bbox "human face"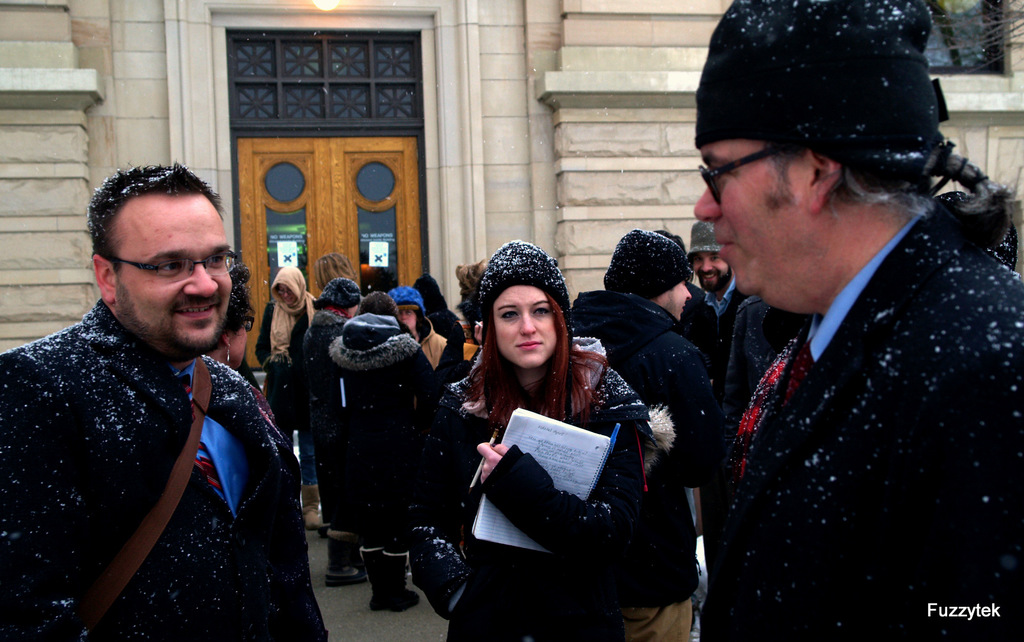
box=[117, 200, 239, 349]
